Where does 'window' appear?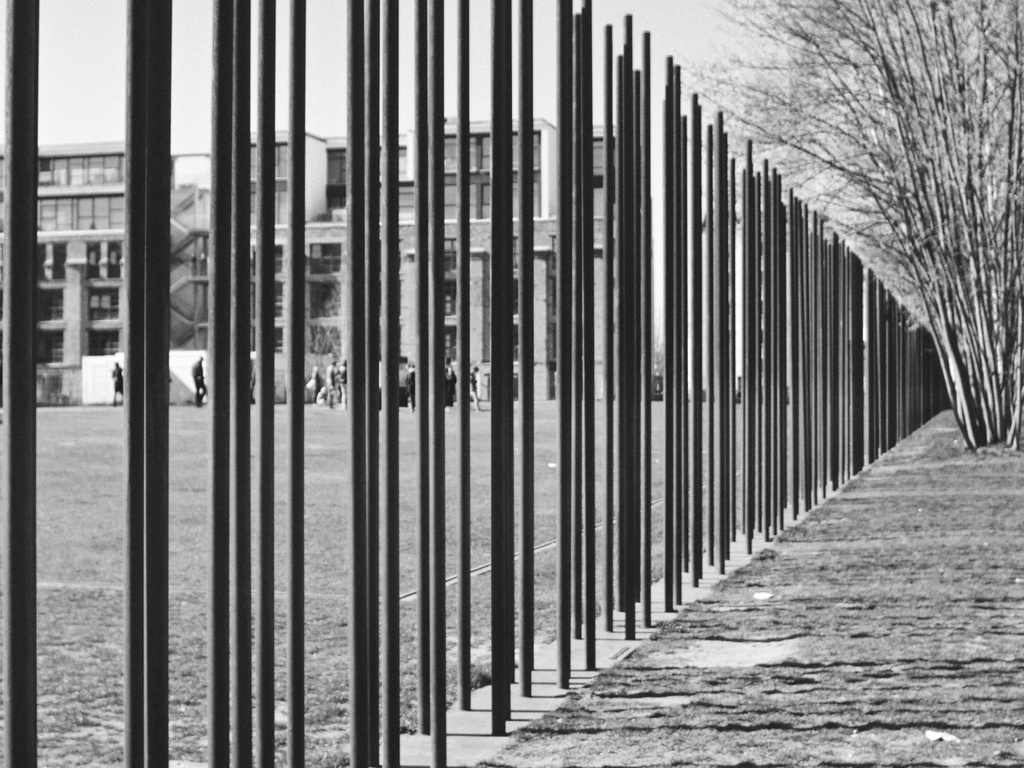
Appears at <bbox>38, 148, 127, 185</bbox>.
